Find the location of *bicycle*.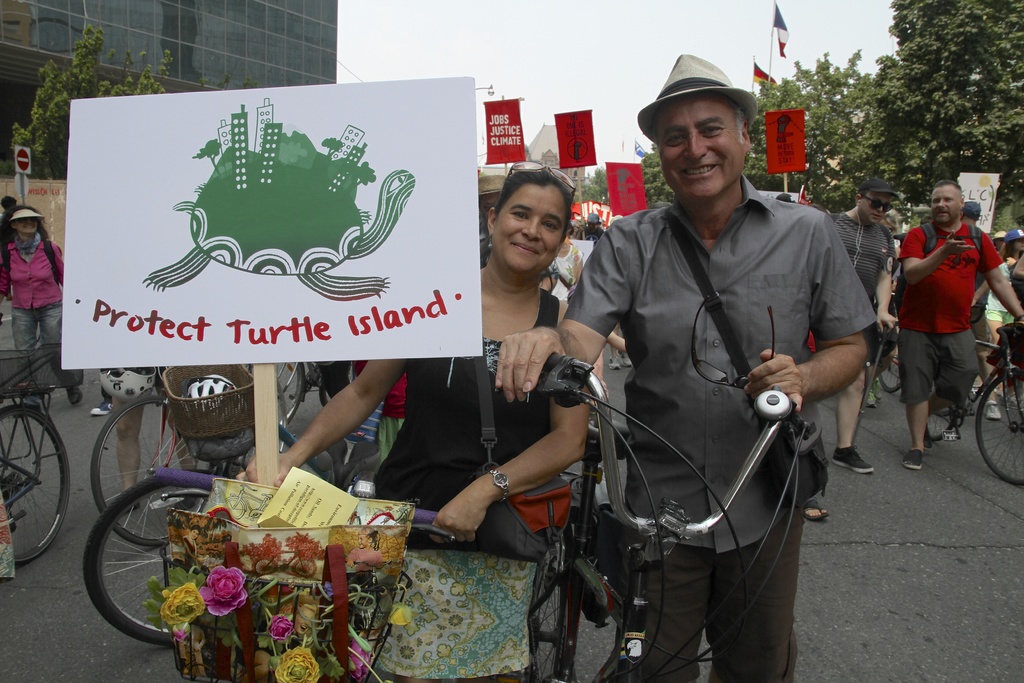
Location: 150, 472, 590, 680.
